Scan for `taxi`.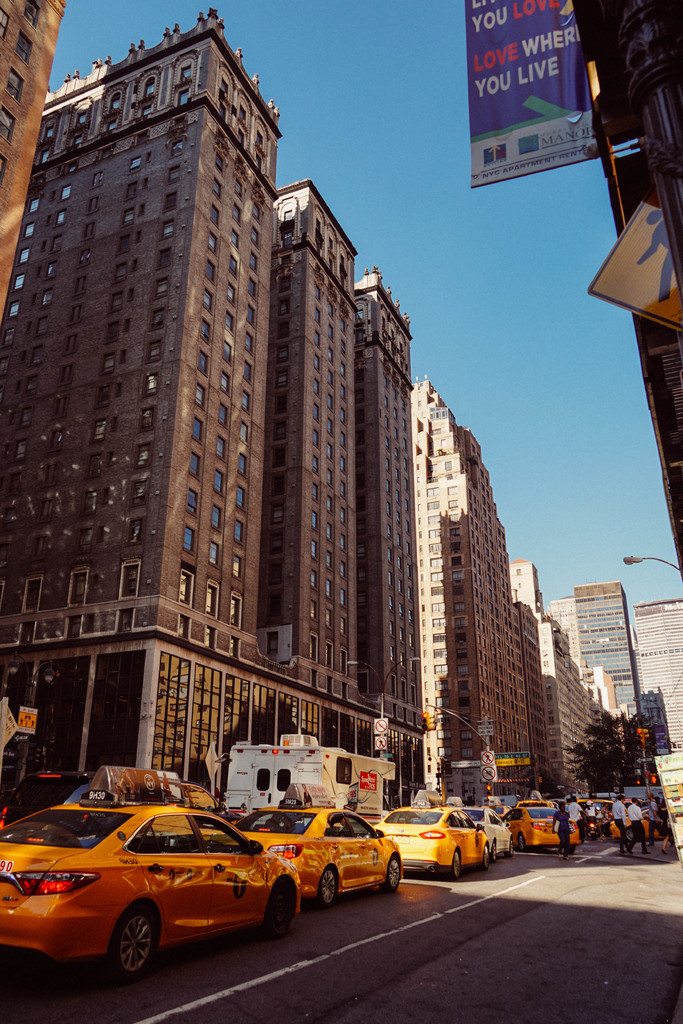
Scan result: <region>516, 798, 557, 808</region>.
